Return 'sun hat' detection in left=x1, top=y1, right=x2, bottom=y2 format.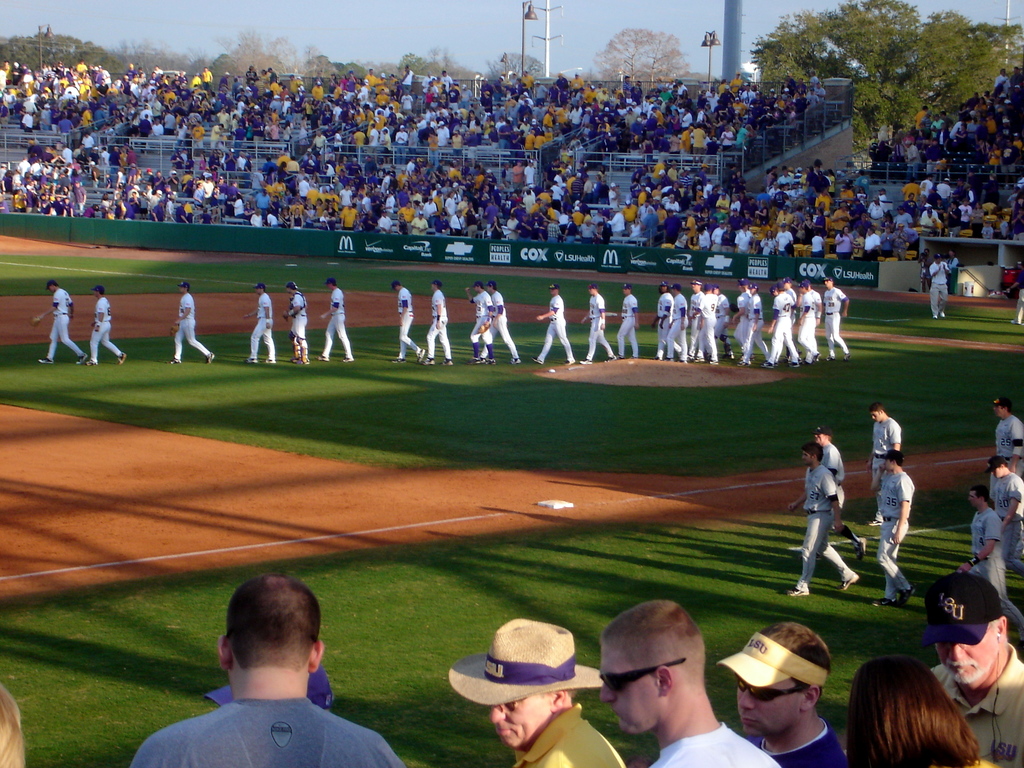
left=655, top=280, right=676, bottom=291.
